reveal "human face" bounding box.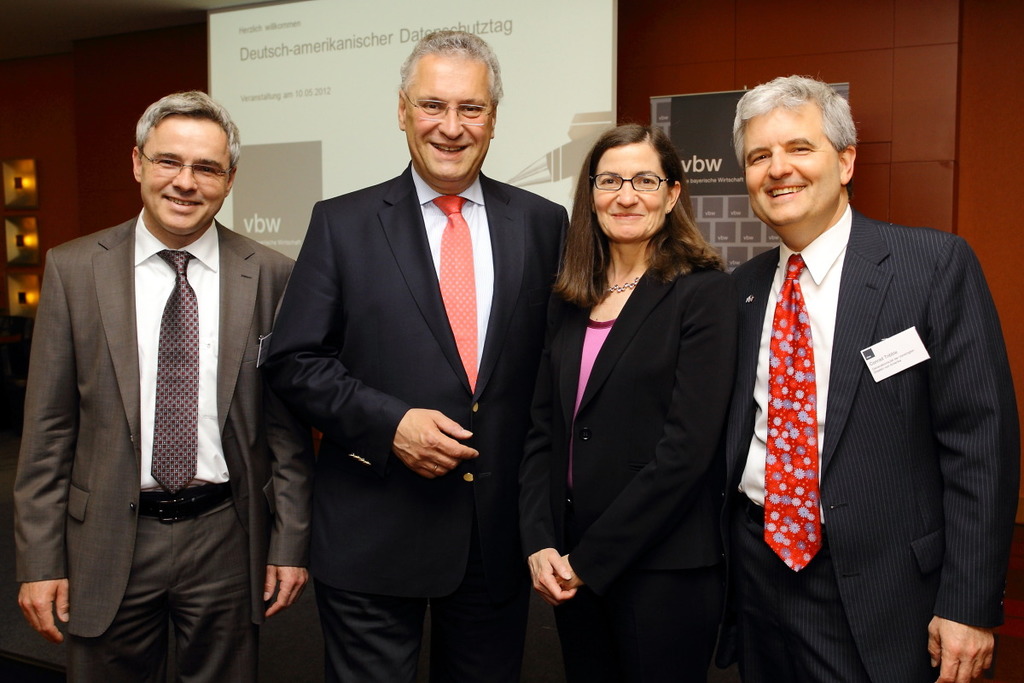
Revealed: select_region(405, 58, 492, 178).
